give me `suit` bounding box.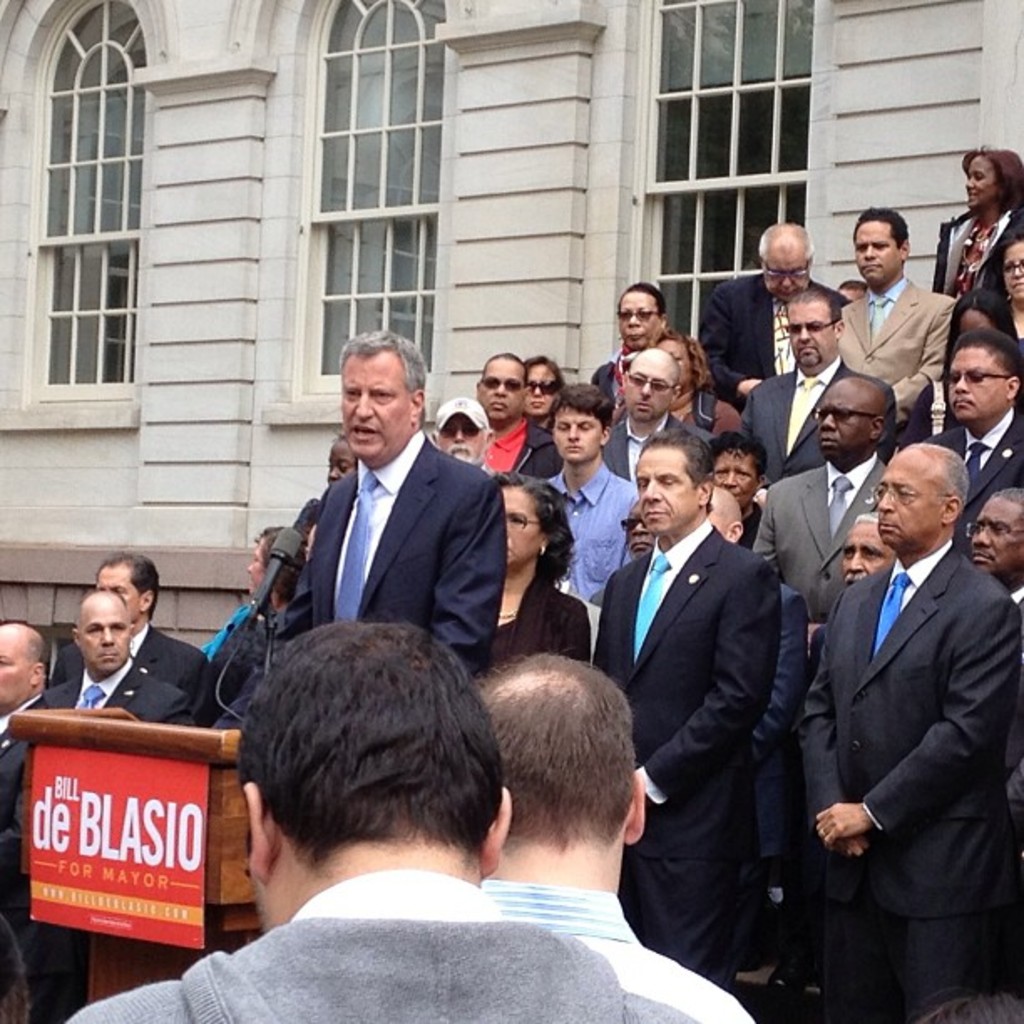
Rect(0, 686, 84, 1022).
